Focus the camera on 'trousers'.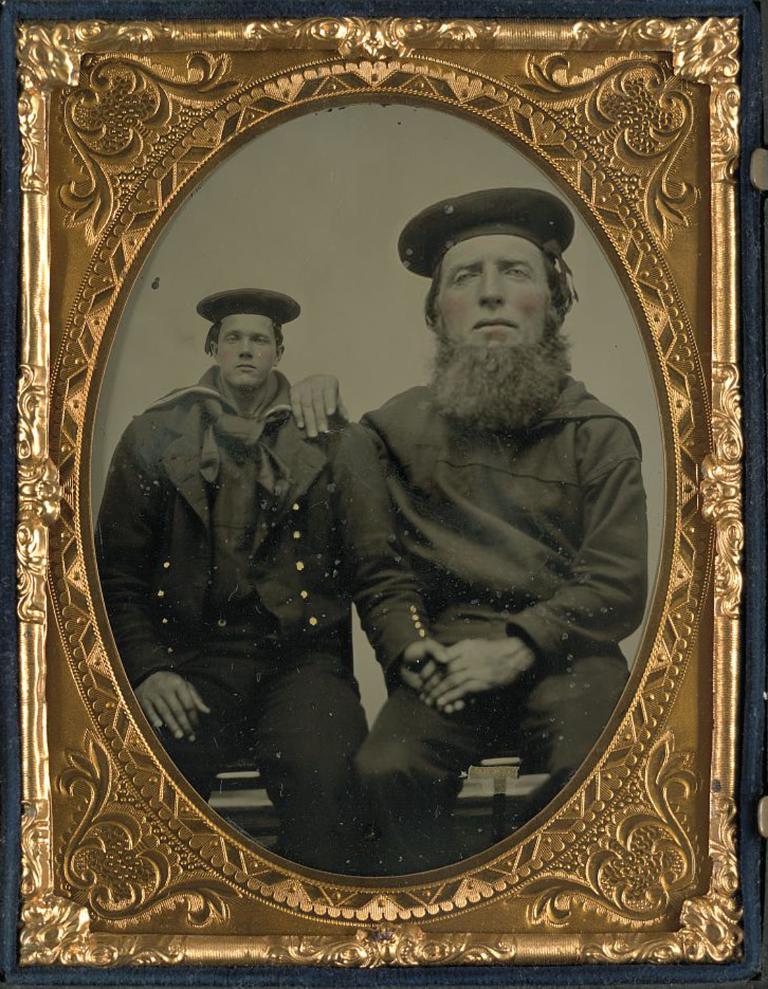
Focus region: bbox=[353, 634, 637, 874].
